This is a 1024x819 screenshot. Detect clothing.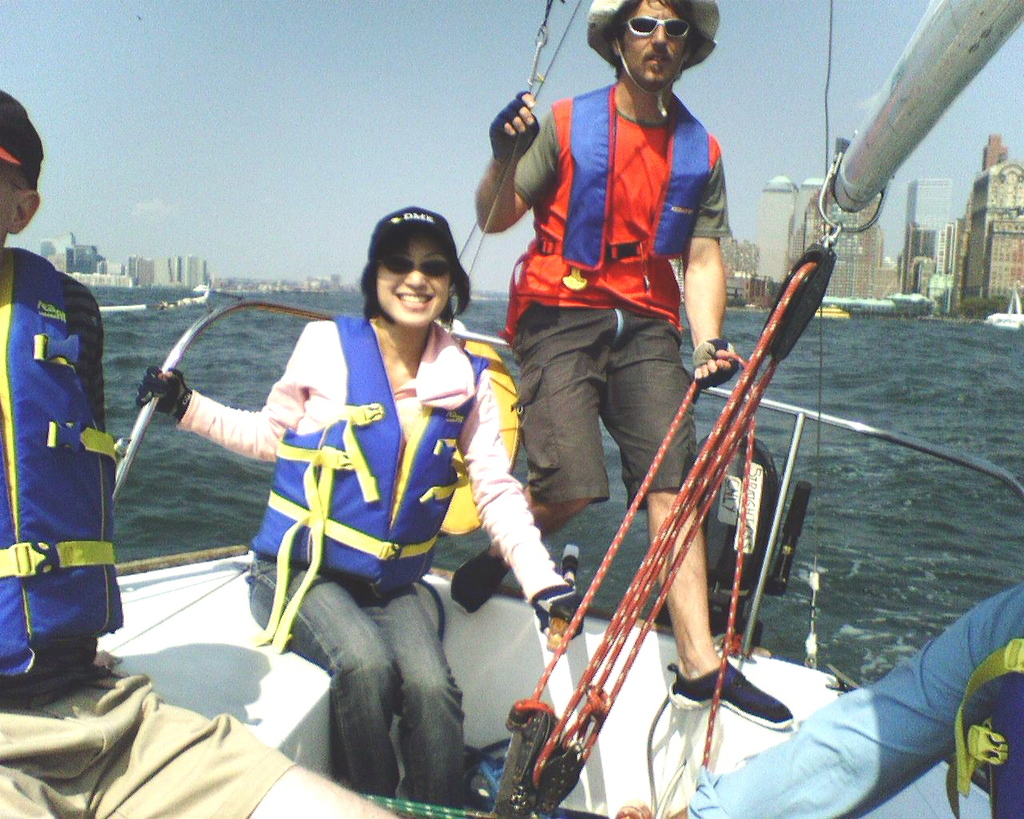
<box>196,286,483,672</box>.
